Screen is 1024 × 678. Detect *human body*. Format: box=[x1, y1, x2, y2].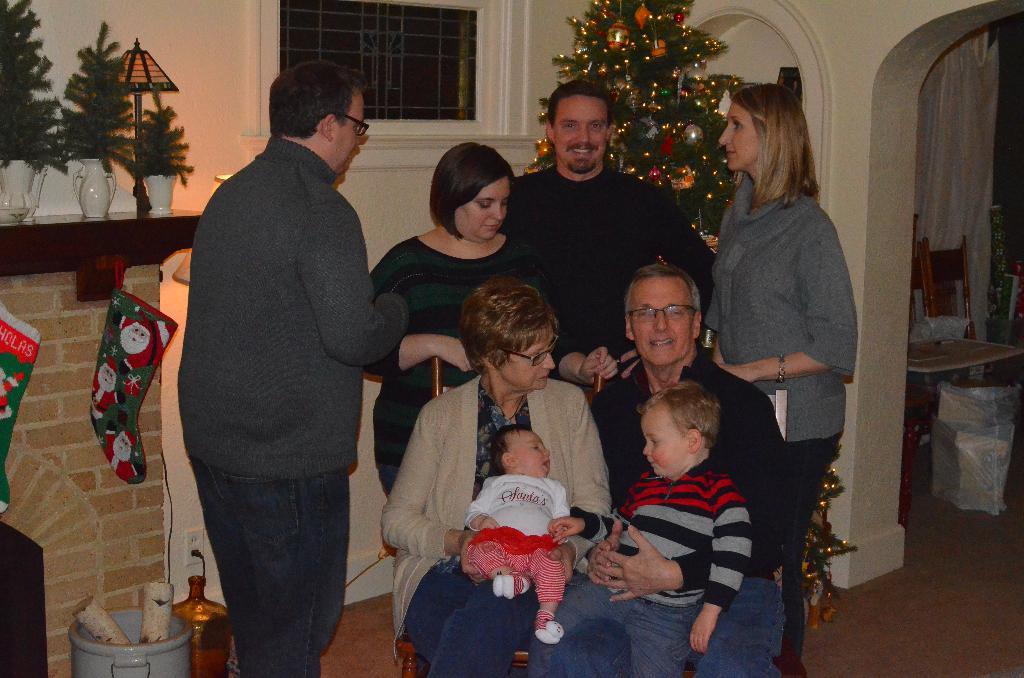
box=[700, 77, 856, 583].
